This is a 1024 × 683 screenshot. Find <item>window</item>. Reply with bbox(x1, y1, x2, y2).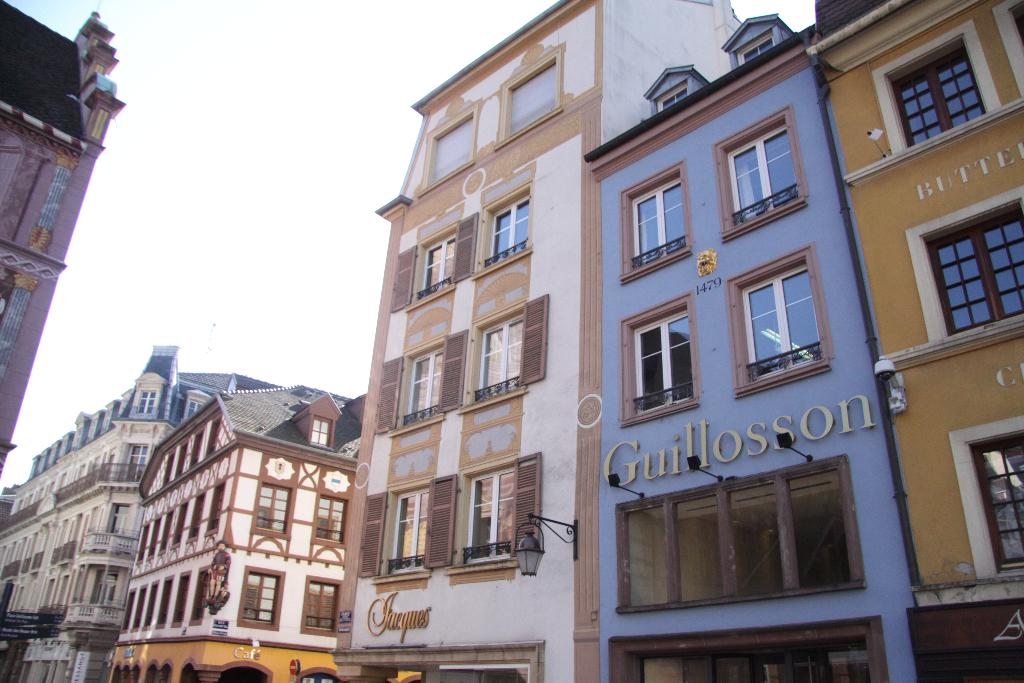
bbox(204, 480, 225, 537).
